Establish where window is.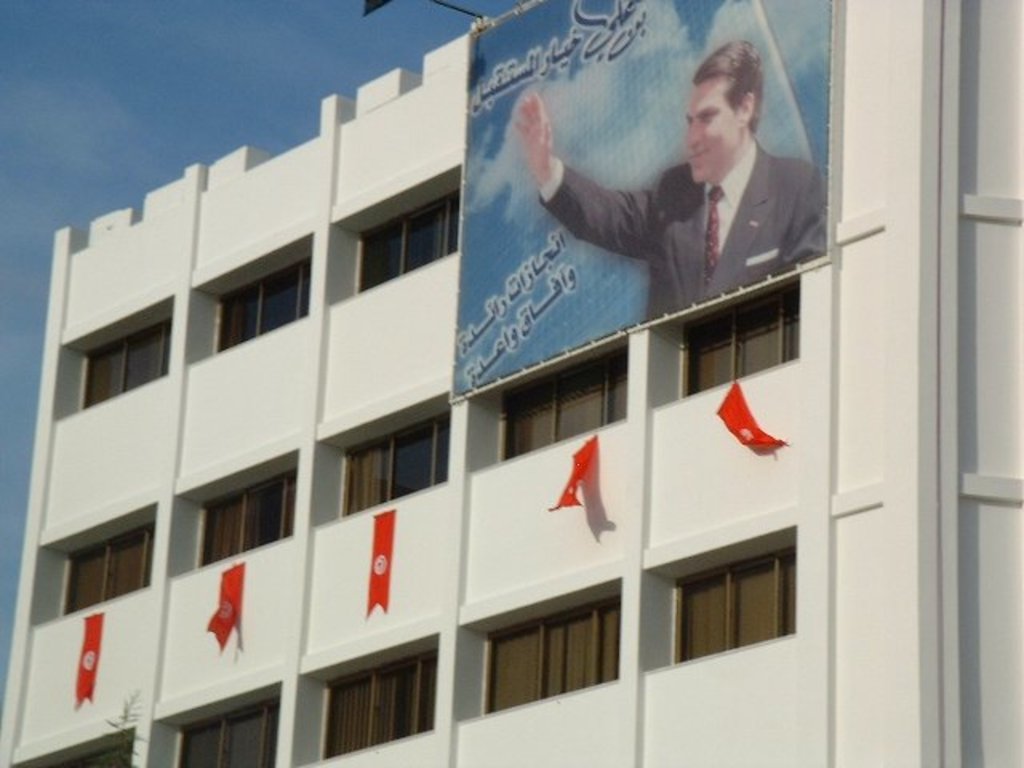
Established at [176, 694, 282, 766].
